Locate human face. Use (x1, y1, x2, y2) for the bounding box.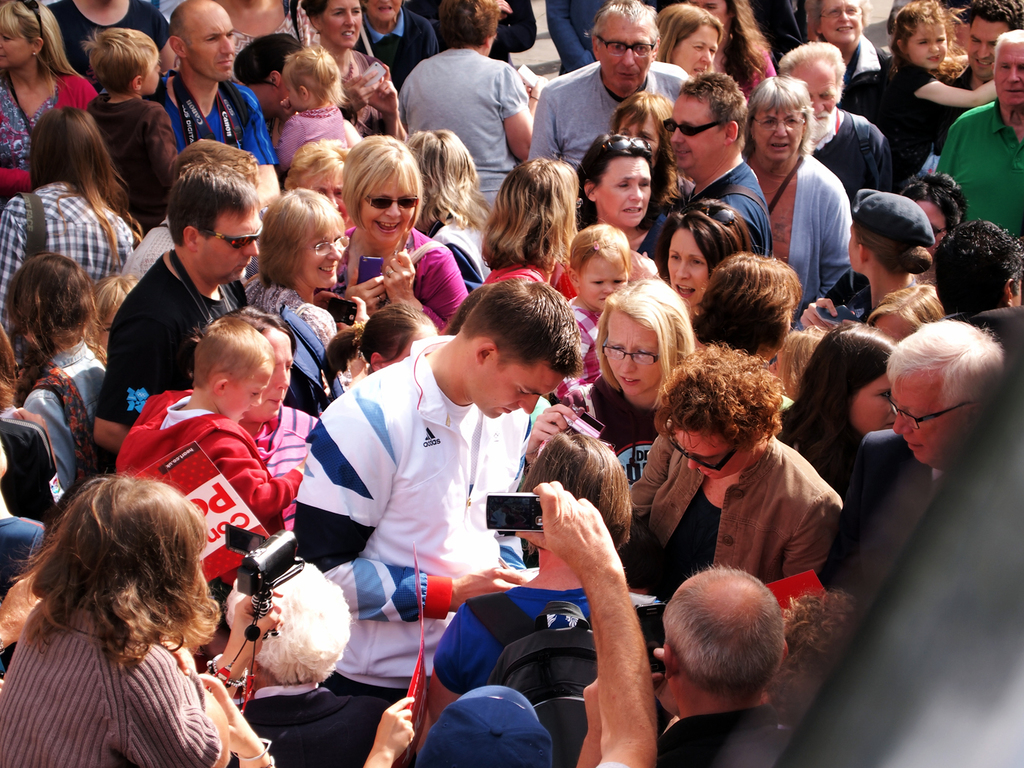
(315, 0, 362, 49).
